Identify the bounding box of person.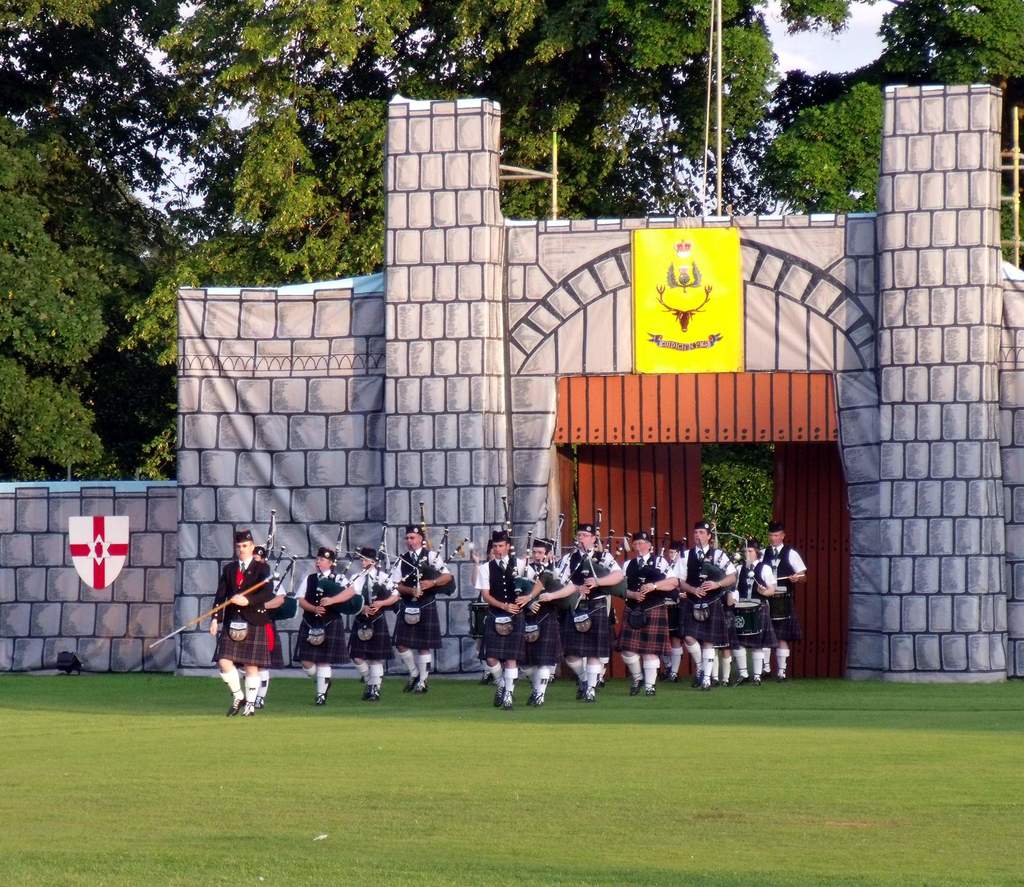
[385, 525, 454, 692].
